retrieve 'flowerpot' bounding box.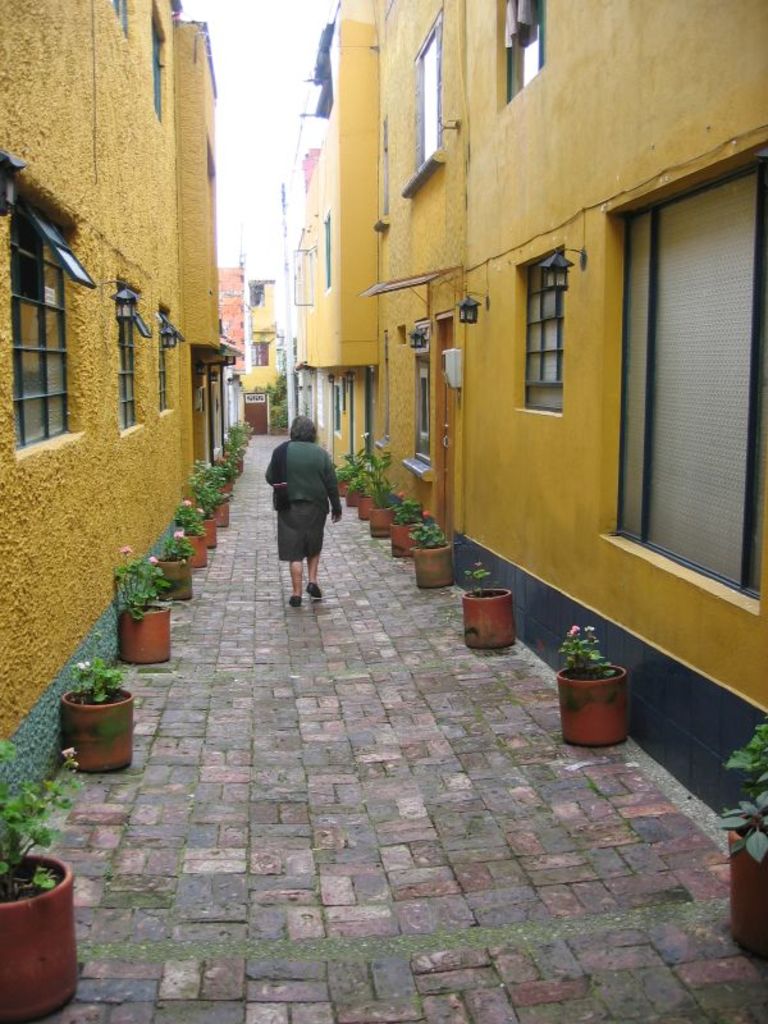
Bounding box: crop(457, 589, 520, 646).
